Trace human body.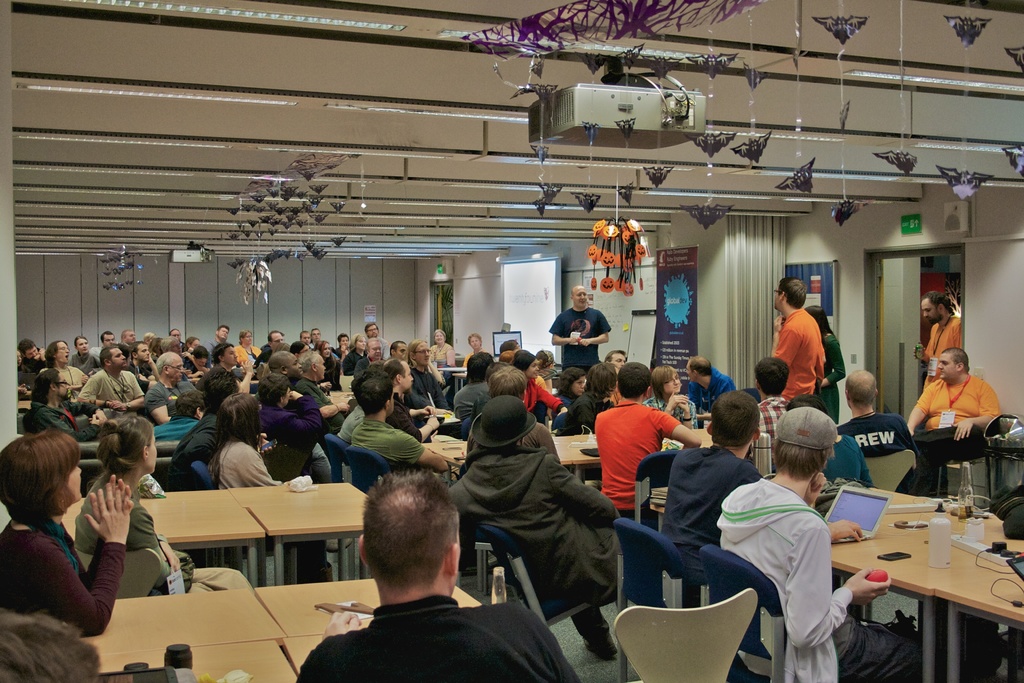
Traced to {"left": 444, "top": 395, "right": 627, "bottom": 663}.
